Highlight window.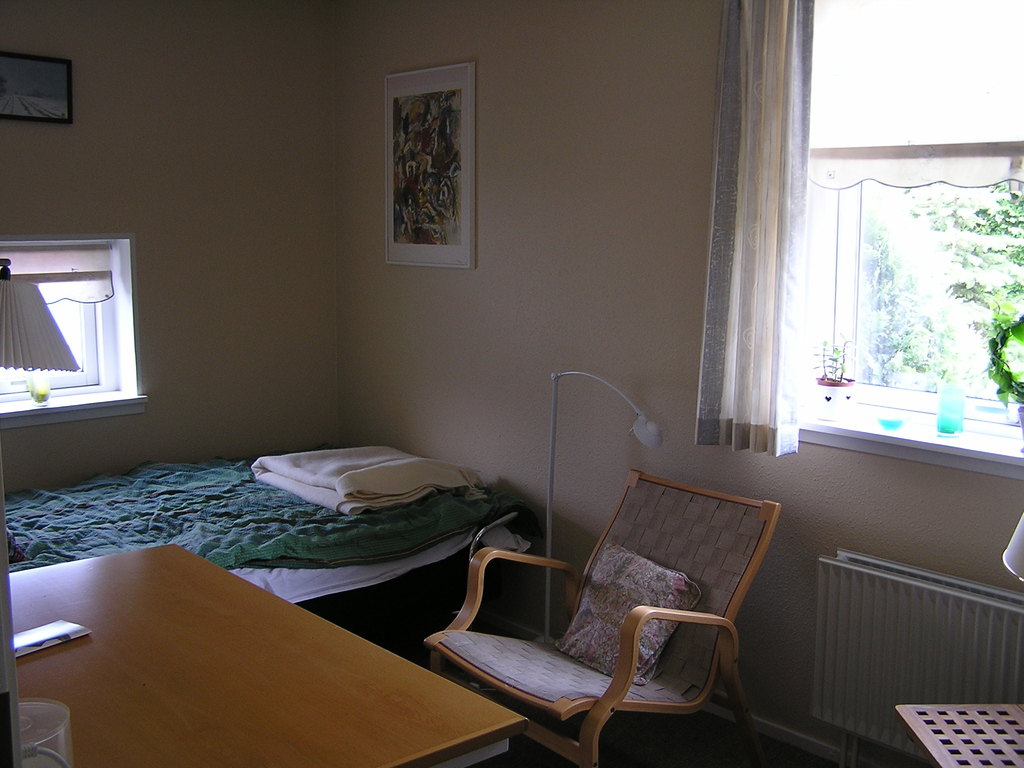
Highlighted region: 794/0/1023/442.
